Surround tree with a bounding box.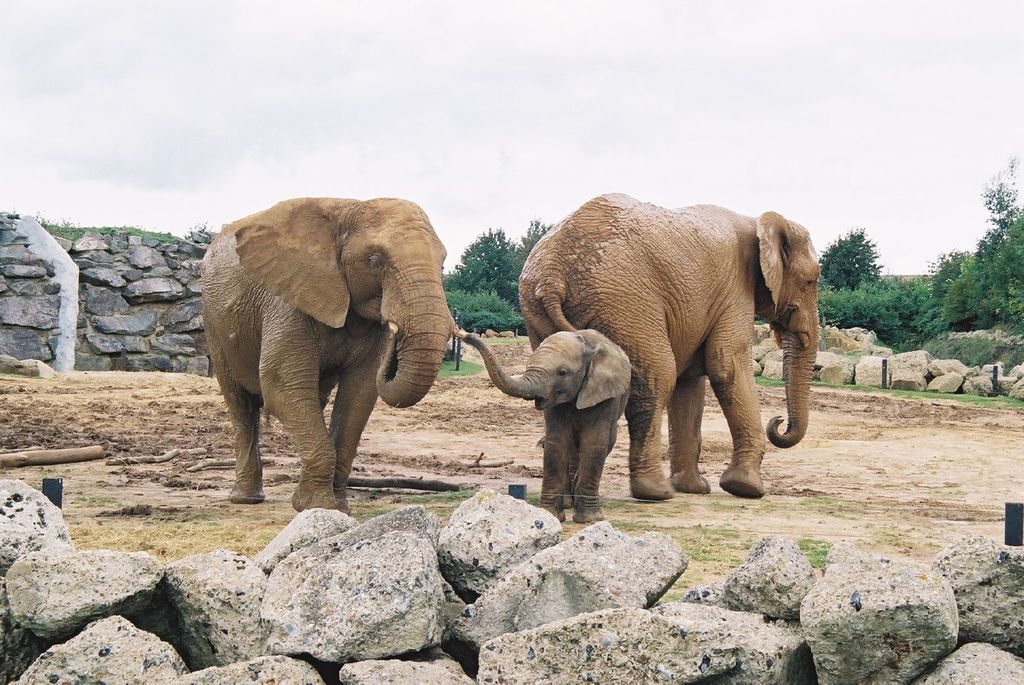
select_region(820, 230, 883, 288).
